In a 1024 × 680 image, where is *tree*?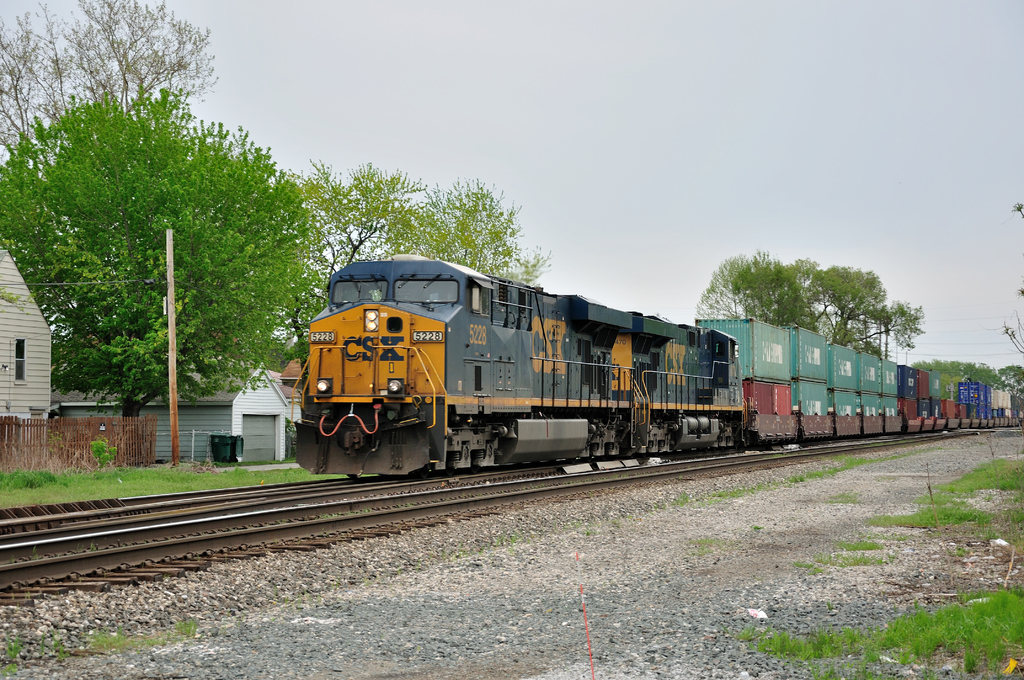
left=387, top=174, right=555, bottom=286.
